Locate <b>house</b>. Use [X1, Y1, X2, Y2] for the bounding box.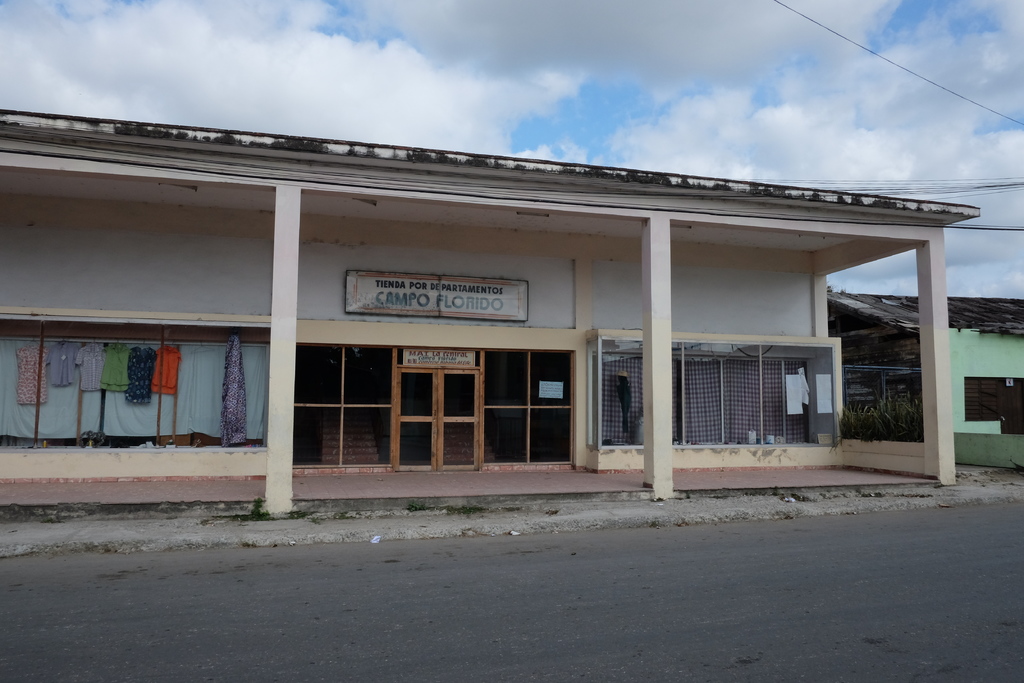
[61, 101, 1023, 504].
